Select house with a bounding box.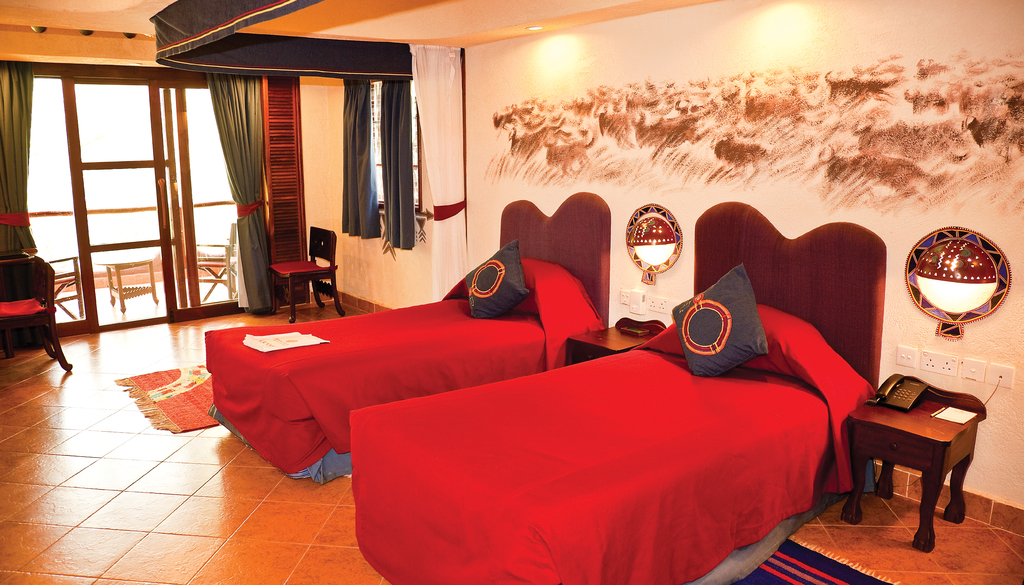
x1=44 y1=13 x2=993 y2=543.
